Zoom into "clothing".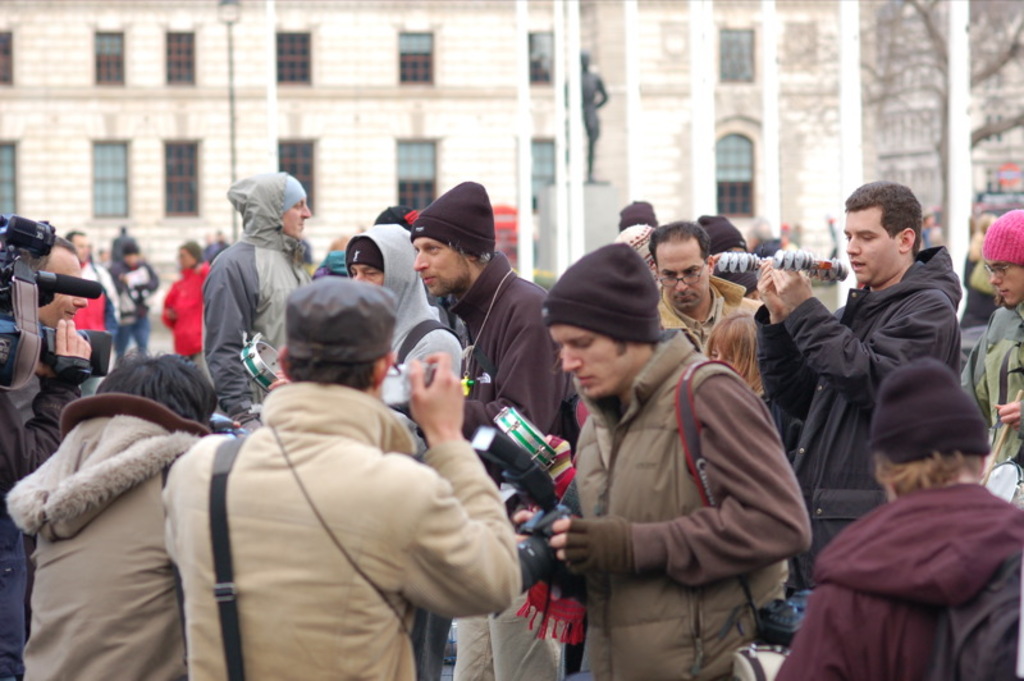
Zoom target: BBox(575, 328, 812, 677).
